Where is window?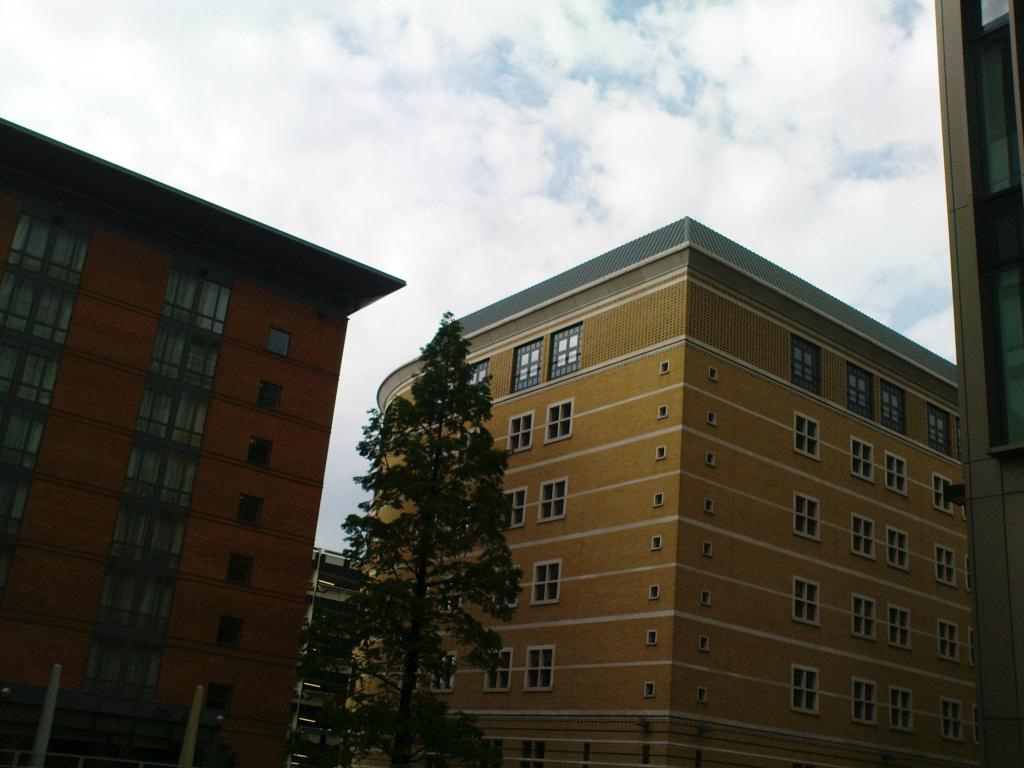
left=506, top=487, right=527, bottom=535.
